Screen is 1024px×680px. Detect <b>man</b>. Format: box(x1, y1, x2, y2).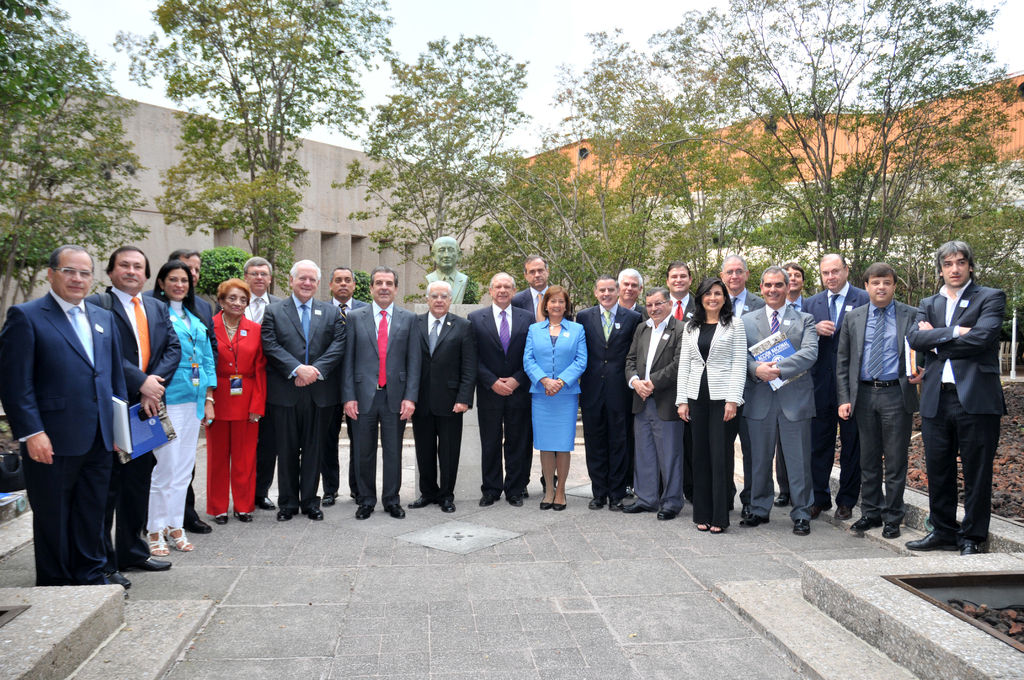
box(510, 255, 552, 490).
